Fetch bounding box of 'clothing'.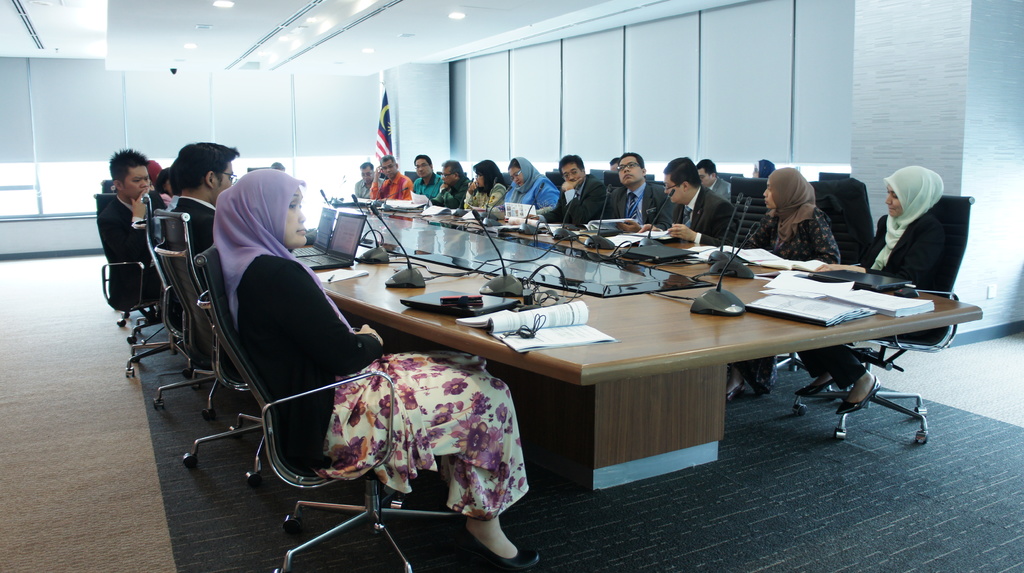
Bbox: region(173, 191, 215, 259).
